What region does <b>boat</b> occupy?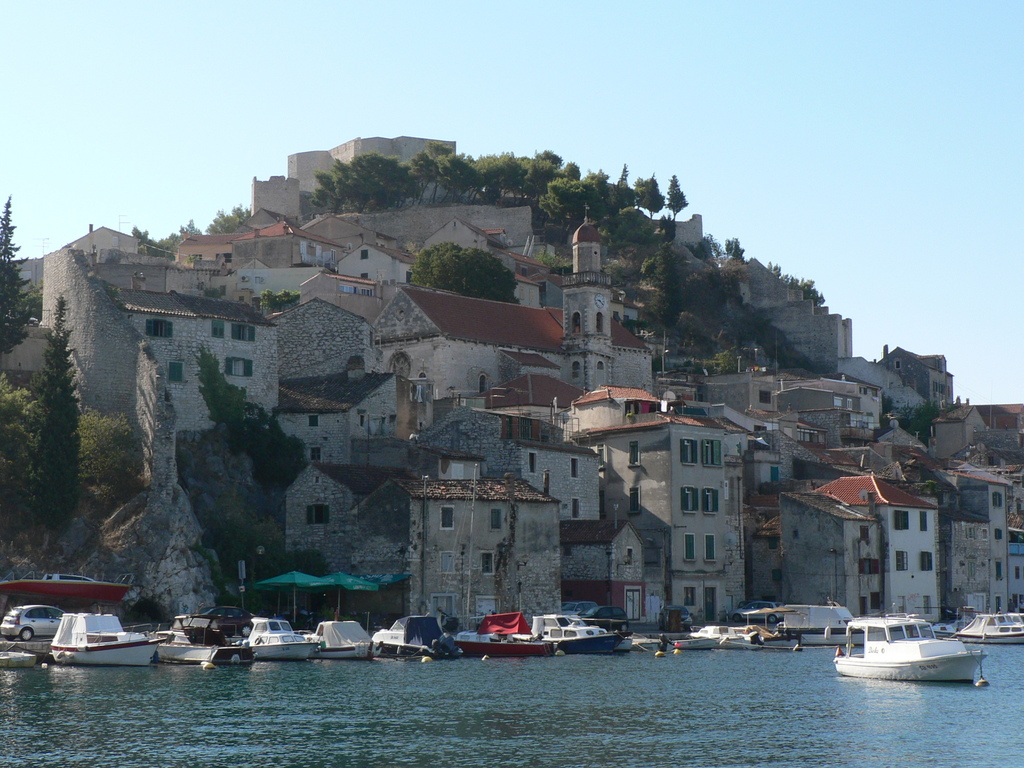
pyautogui.locateOnScreen(452, 609, 547, 653).
